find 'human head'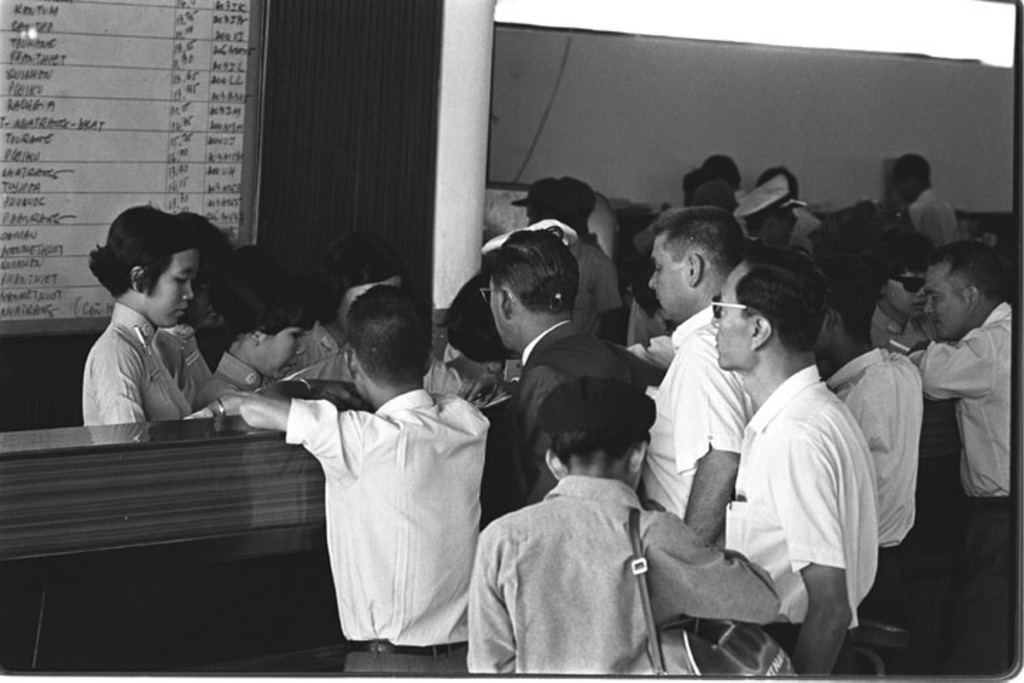
rect(927, 243, 1011, 336)
